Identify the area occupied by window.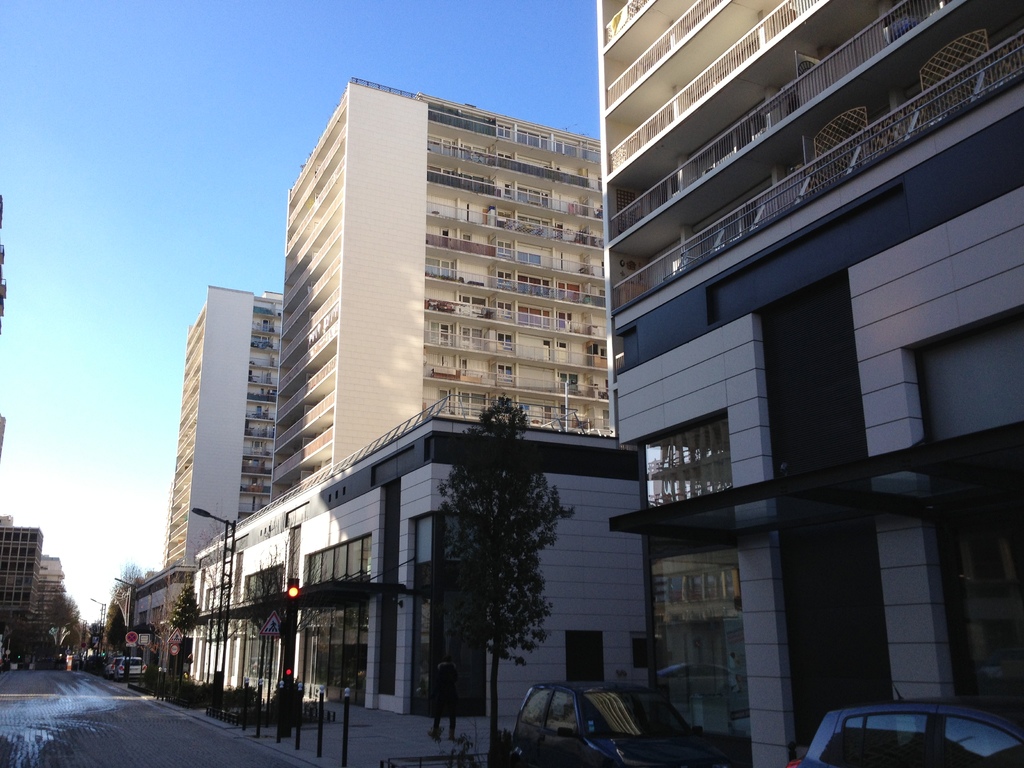
Area: {"left": 519, "top": 250, "right": 541, "bottom": 269}.
